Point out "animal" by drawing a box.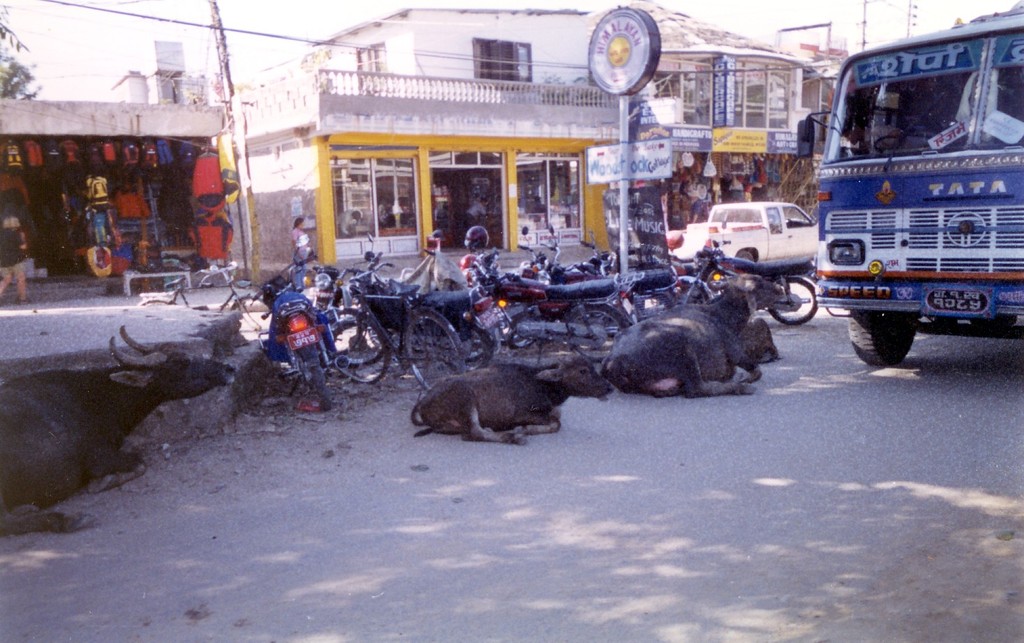
locate(408, 345, 613, 445).
